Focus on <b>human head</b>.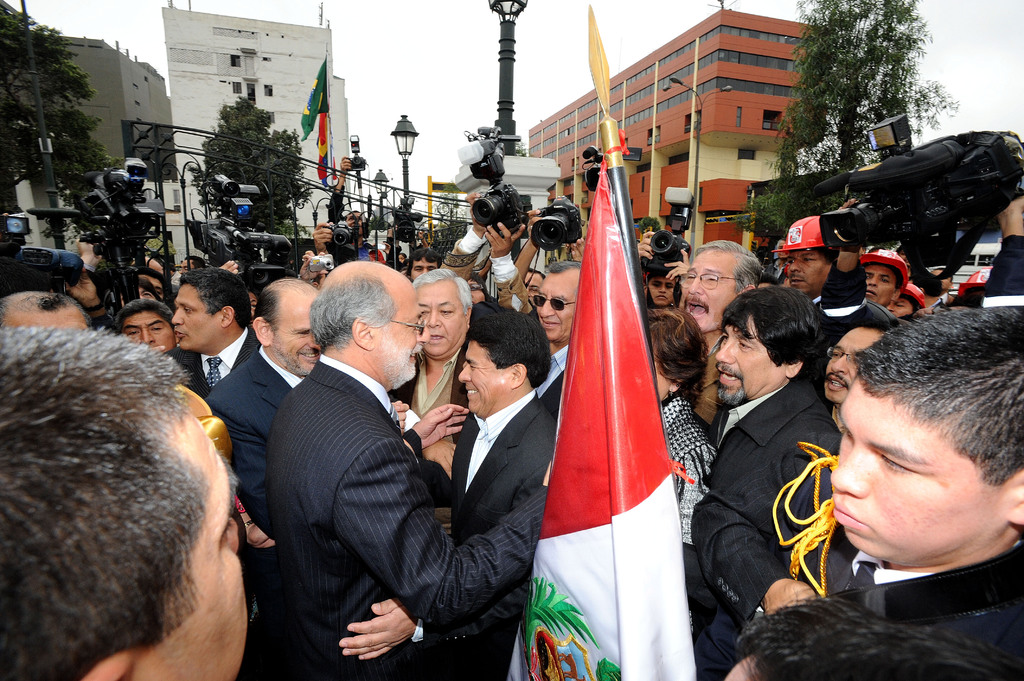
Focused at 137,278,159,298.
